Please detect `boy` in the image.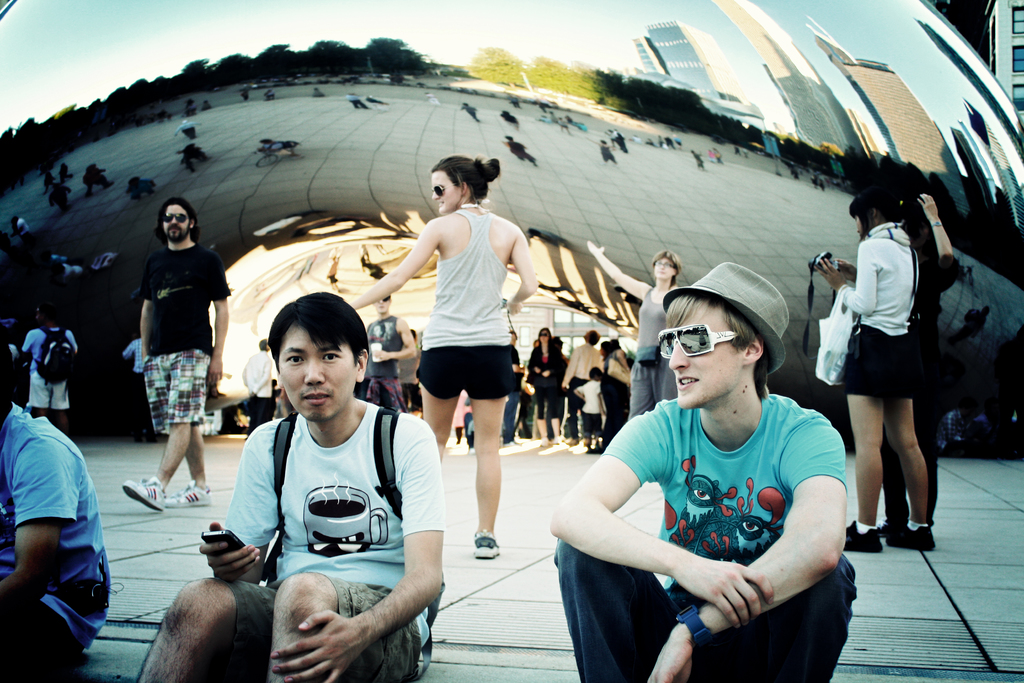
[574,362,609,457].
